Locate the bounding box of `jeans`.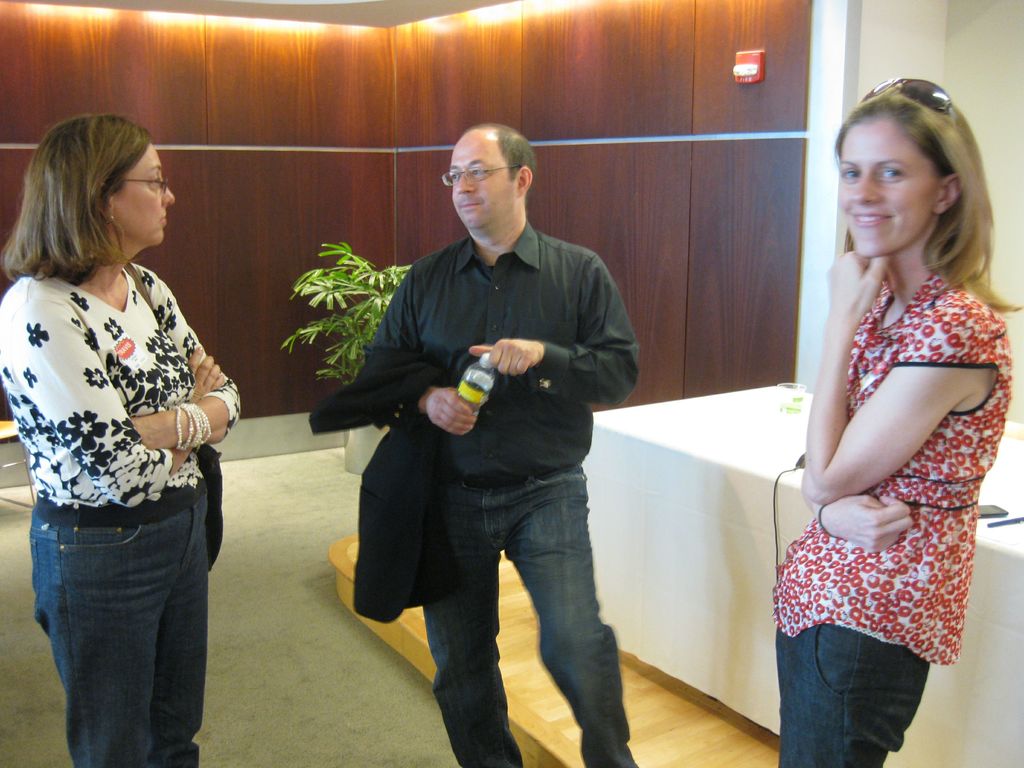
Bounding box: bbox=(420, 467, 640, 767).
